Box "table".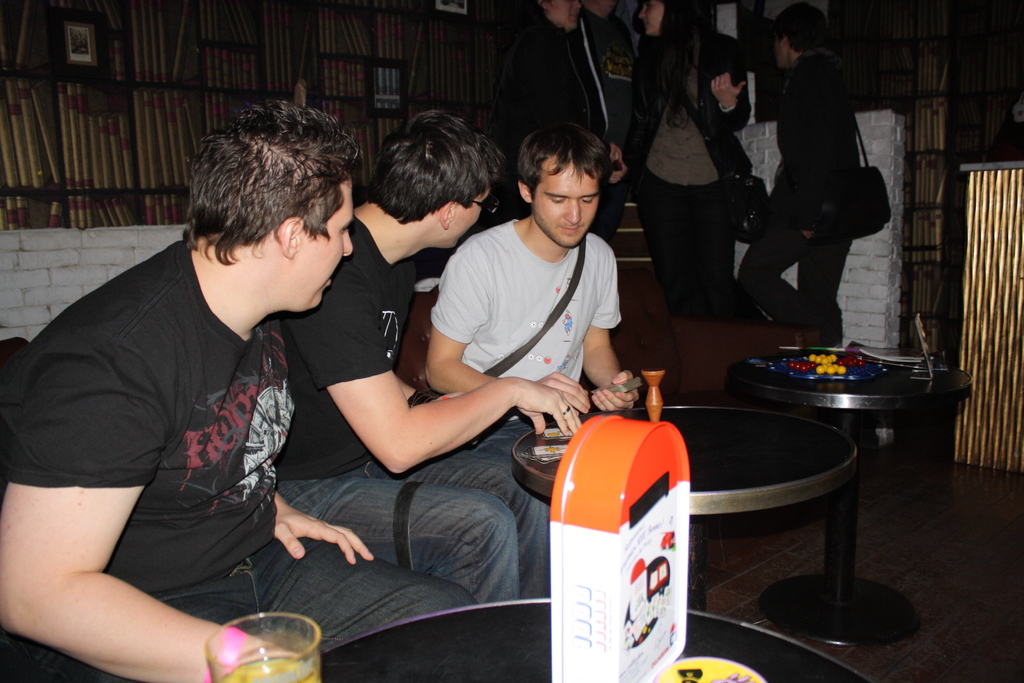
504, 402, 876, 646.
